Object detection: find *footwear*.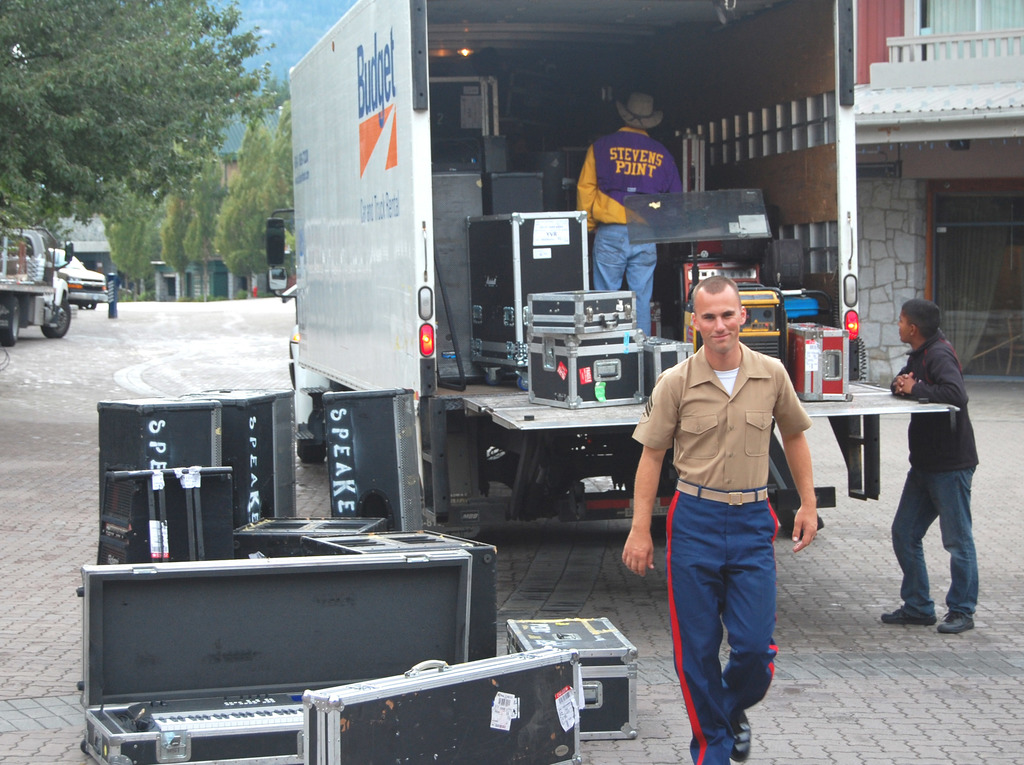
Rect(730, 710, 751, 761).
